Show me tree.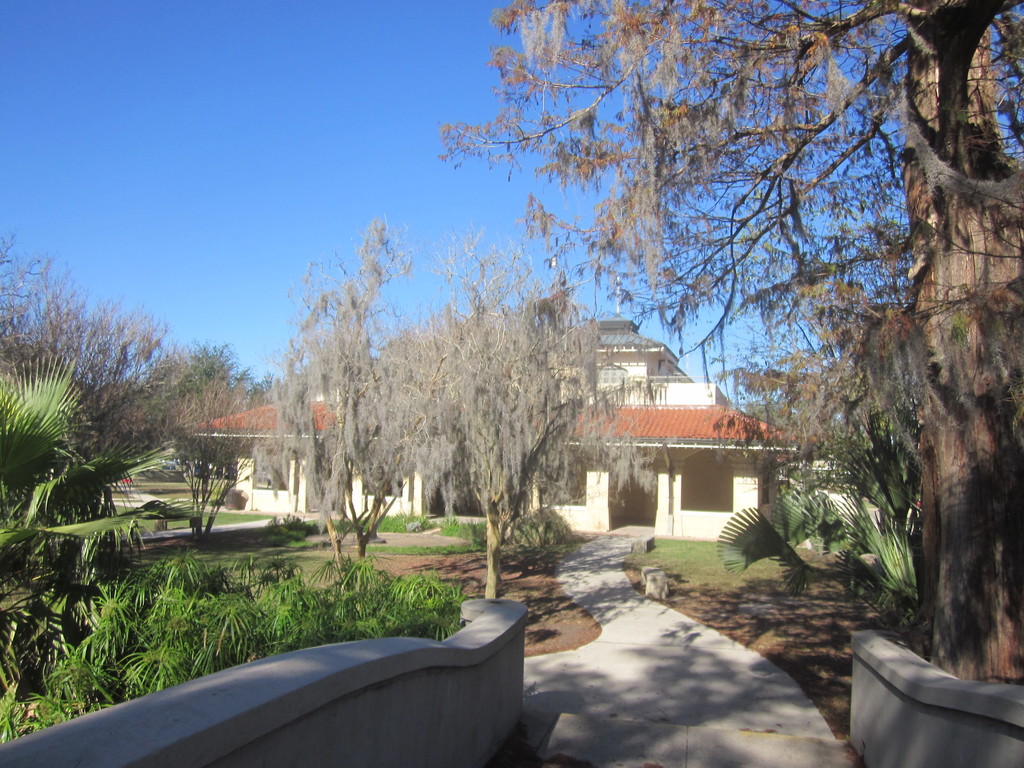
tree is here: [left=705, top=430, right=927, bottom=588].
